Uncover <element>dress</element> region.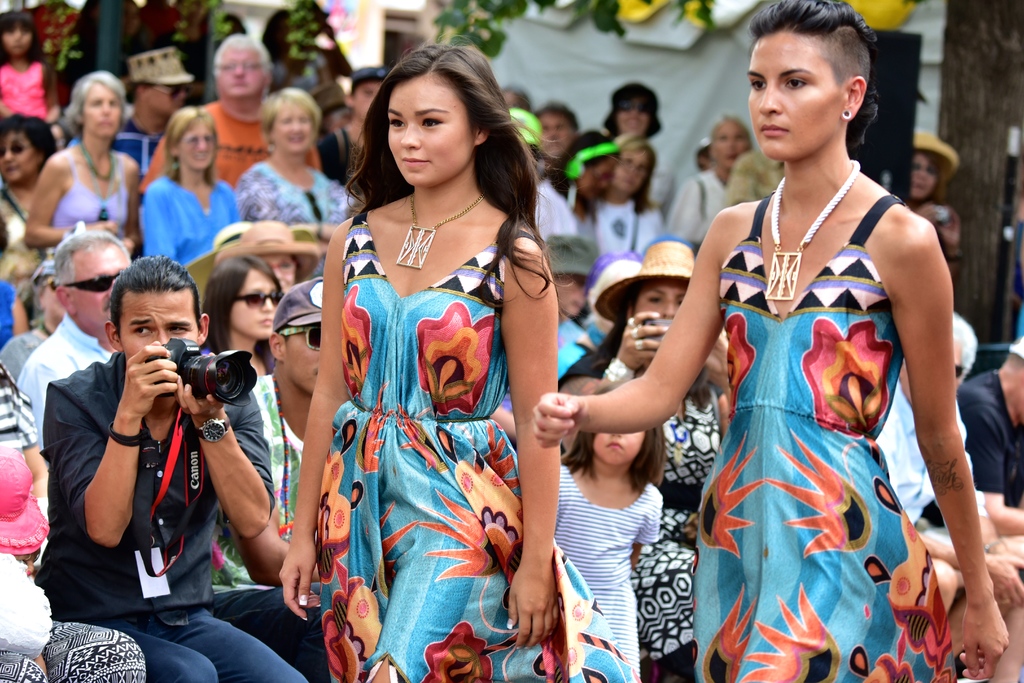
Uncovered: 141 165 243 276.
